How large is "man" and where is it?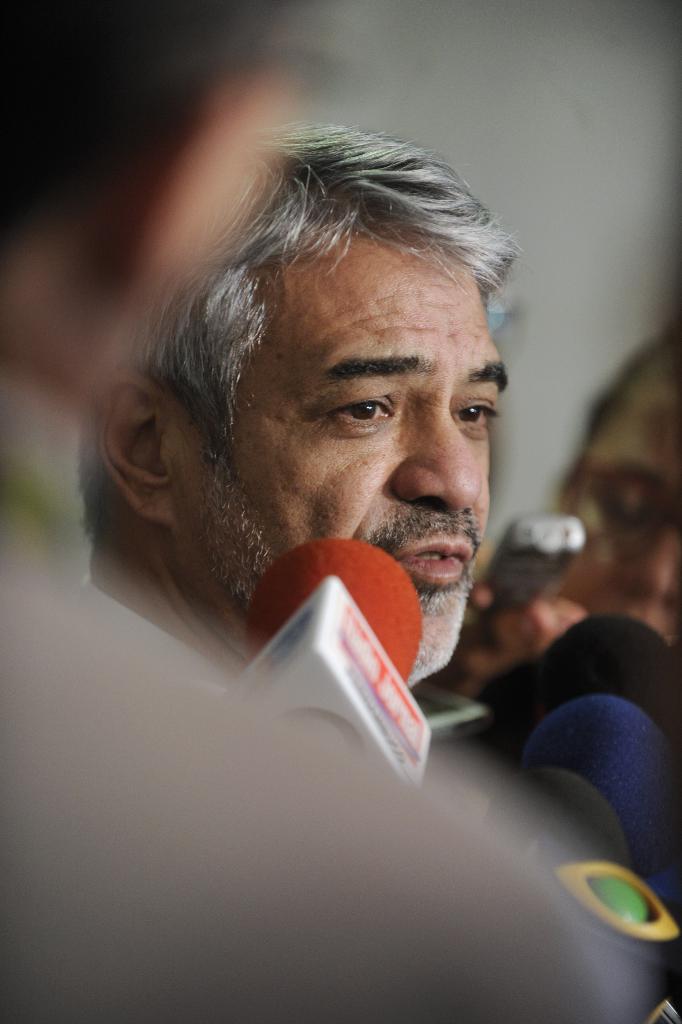
Bounding box: select_region(580, 282, 681, 700).
